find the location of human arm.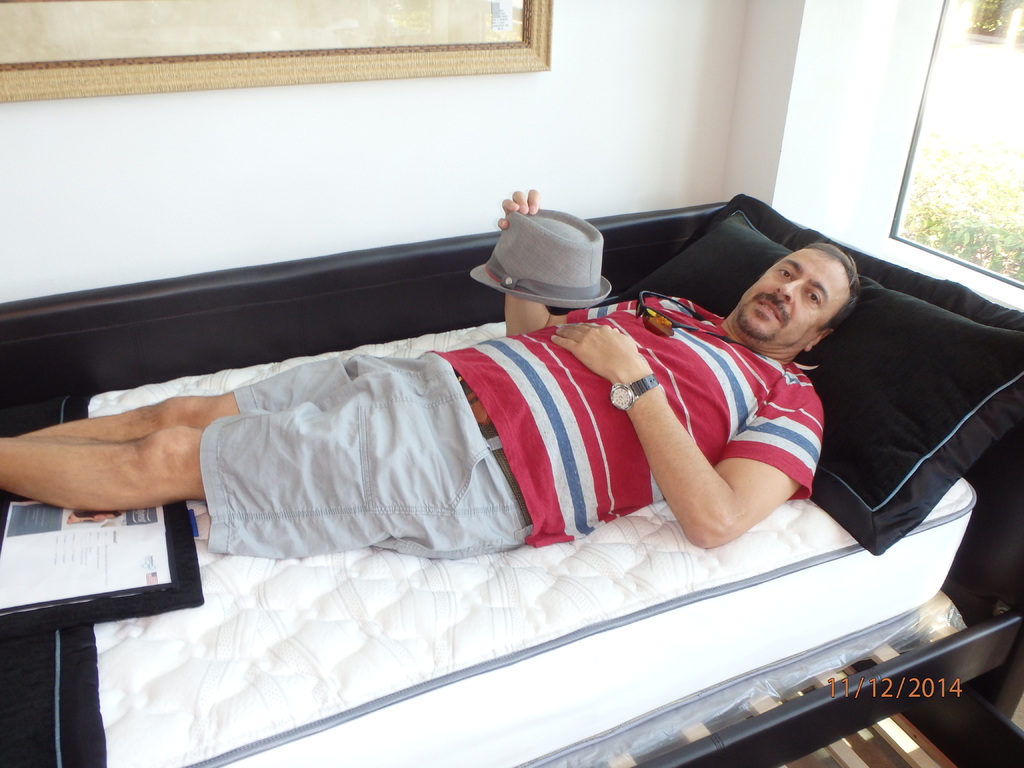
Location: BBox(632, 358, 785, 563).
